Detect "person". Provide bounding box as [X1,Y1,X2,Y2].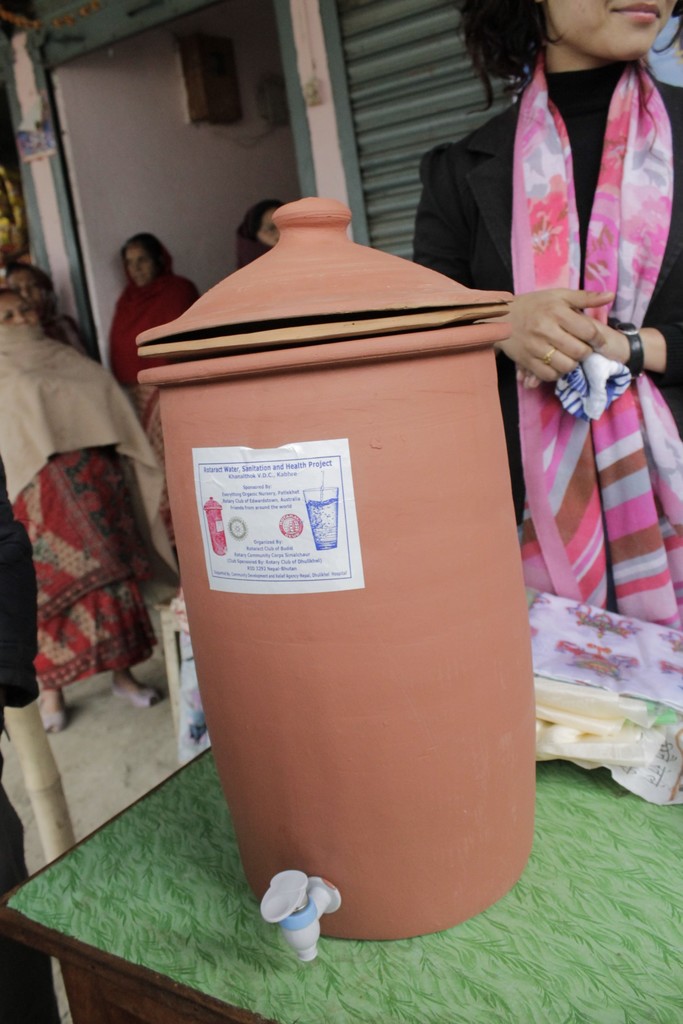
[3,258,85,356].
